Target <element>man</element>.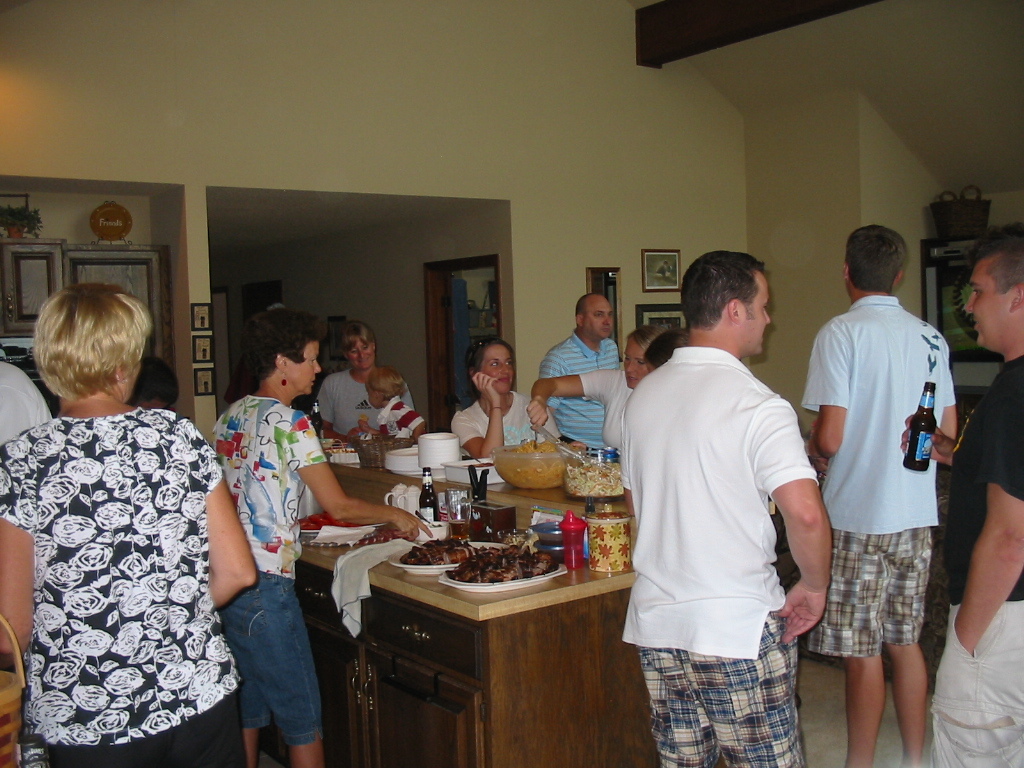
Target region: 933/217/1023/767.
